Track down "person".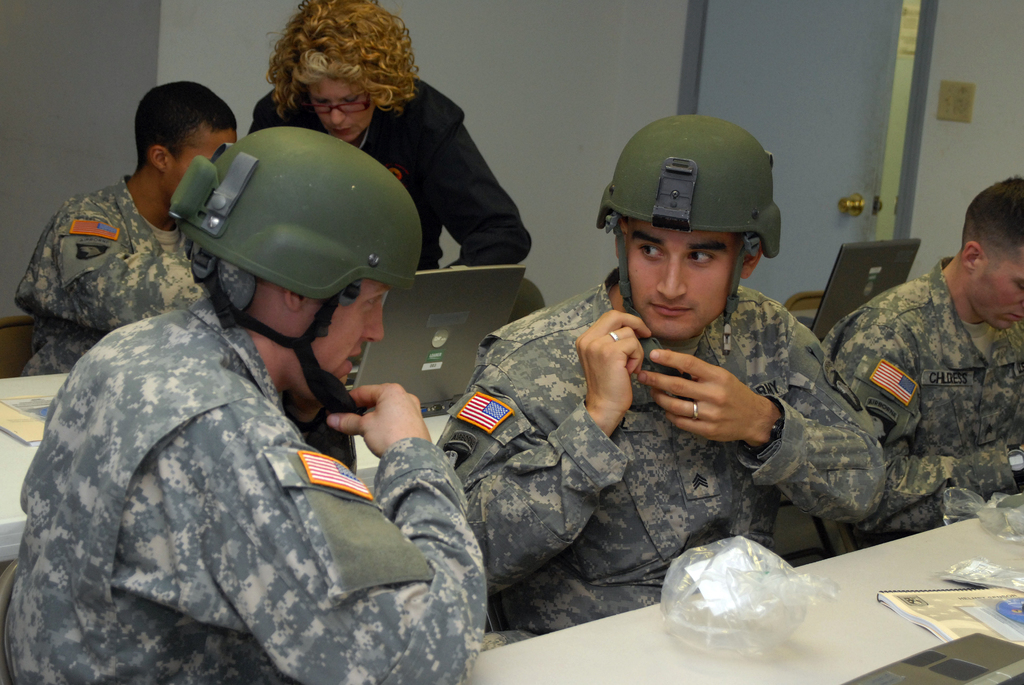
Tracked to bbox=(814, 173, 1023, 551).
